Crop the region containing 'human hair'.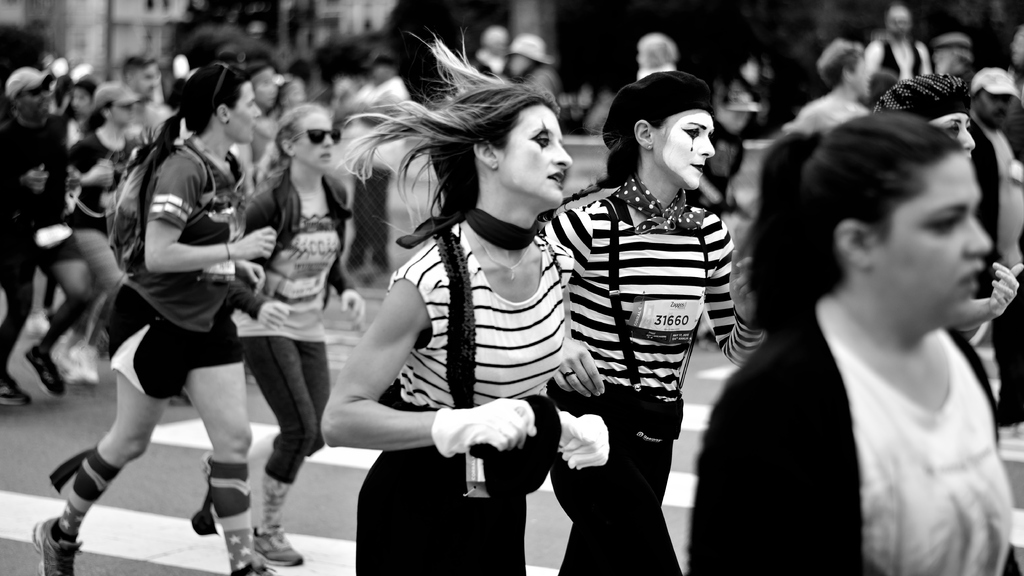
Crop region: region(238, 94, 332, 202).
